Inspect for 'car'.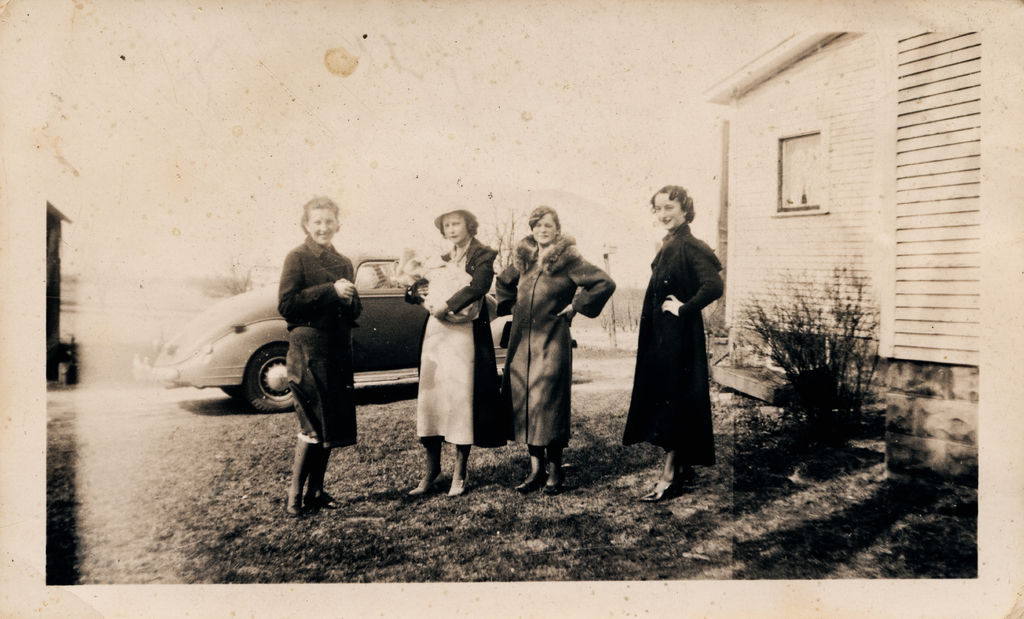
Inspection: x1=149, y1=252, x2=581, y2=417.
